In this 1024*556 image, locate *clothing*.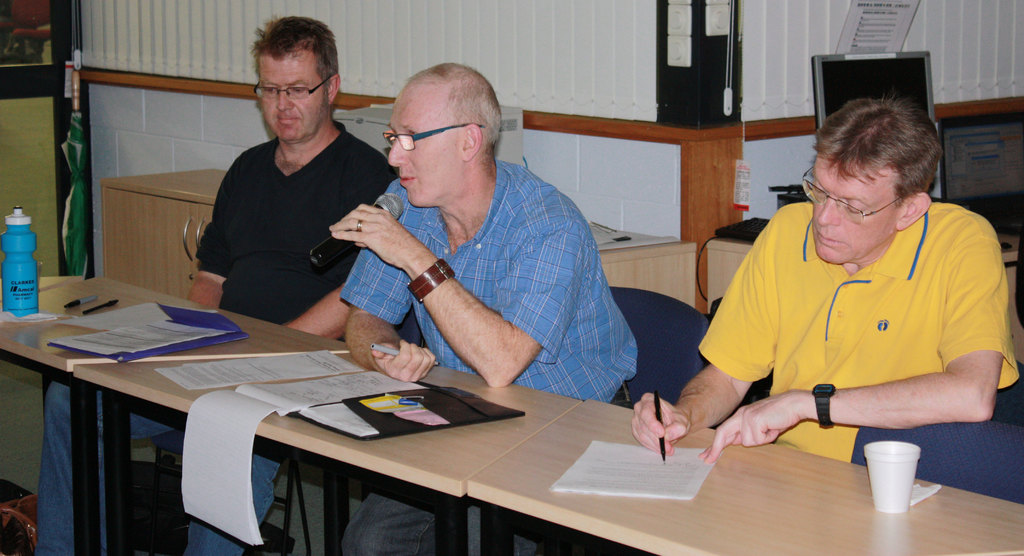
Bounding box: detection(695, 161, 1007, 454).
